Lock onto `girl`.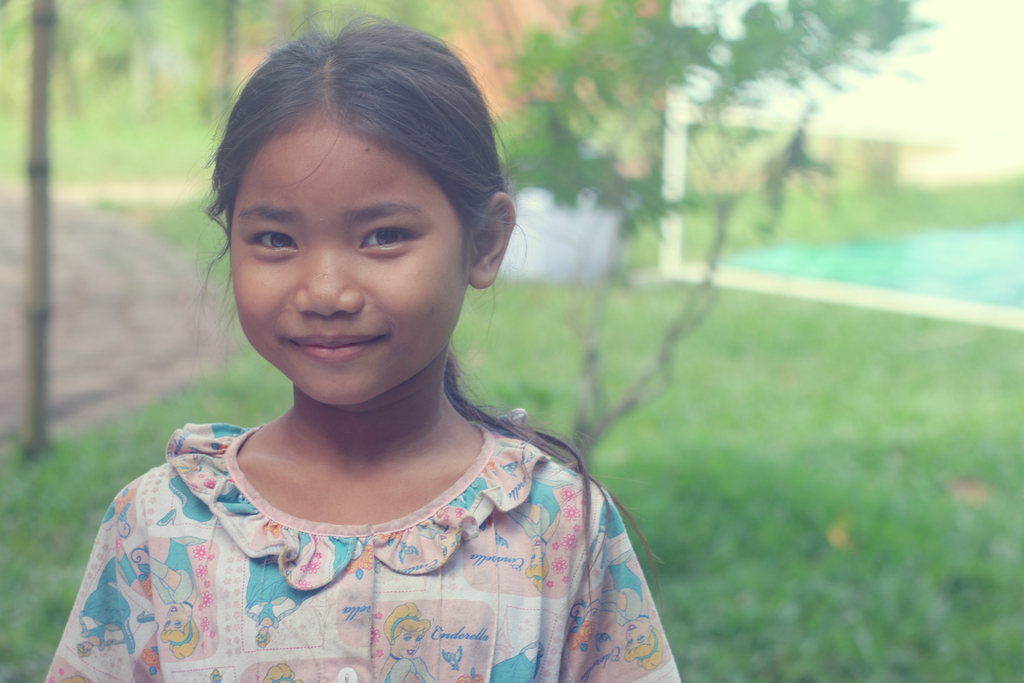
Locked: (left=42, top=0, right=682, bottom=682).
